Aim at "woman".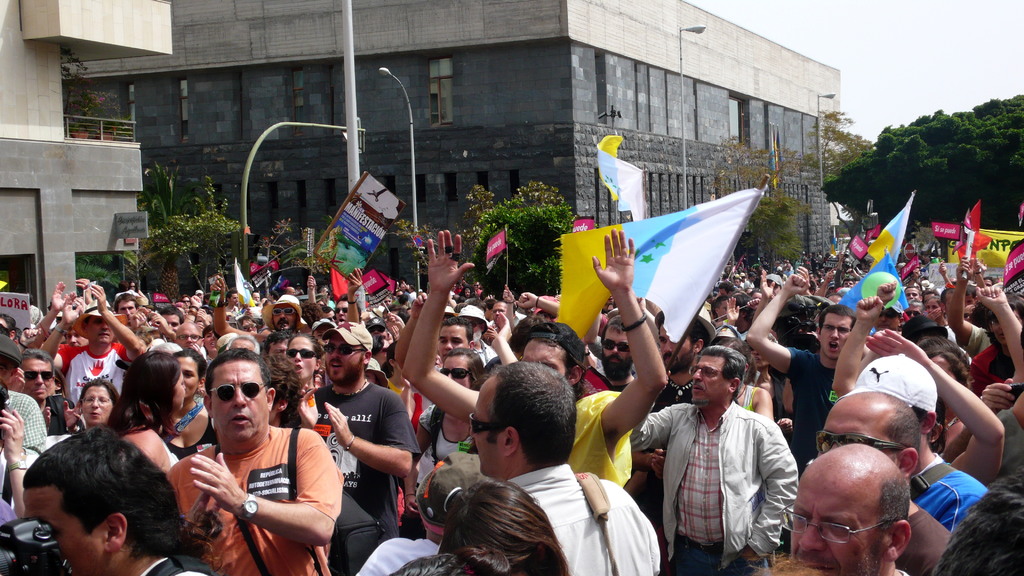
Aimed at <bbox>282, 332, 325, 387</bbox>.
